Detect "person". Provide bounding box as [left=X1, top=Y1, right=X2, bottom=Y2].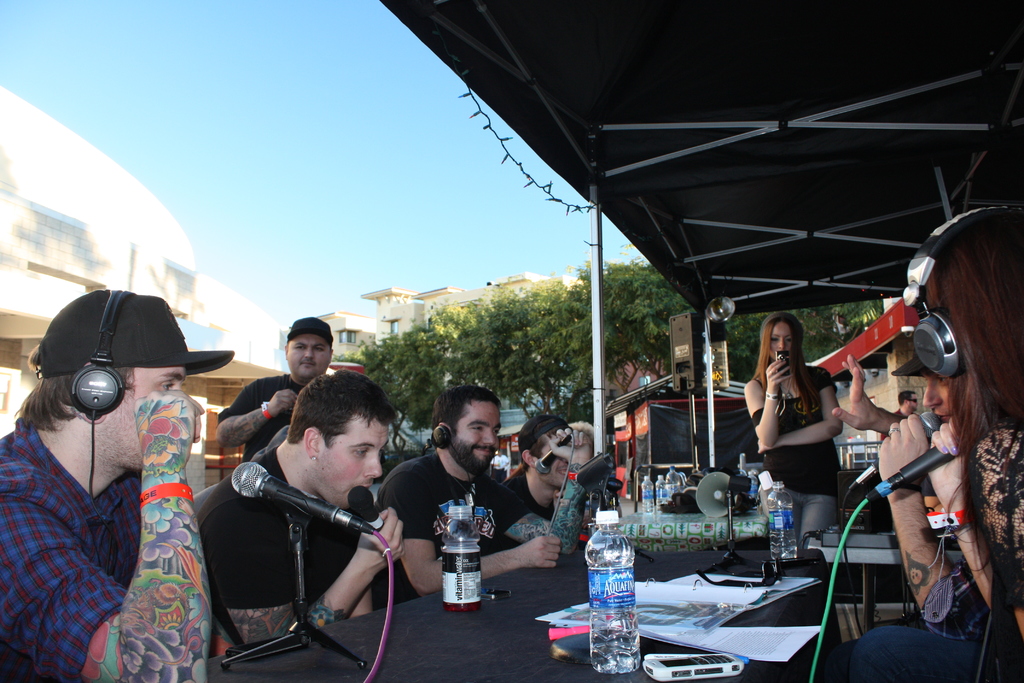
[left=917, top=204, right=1023, bottom=682].
